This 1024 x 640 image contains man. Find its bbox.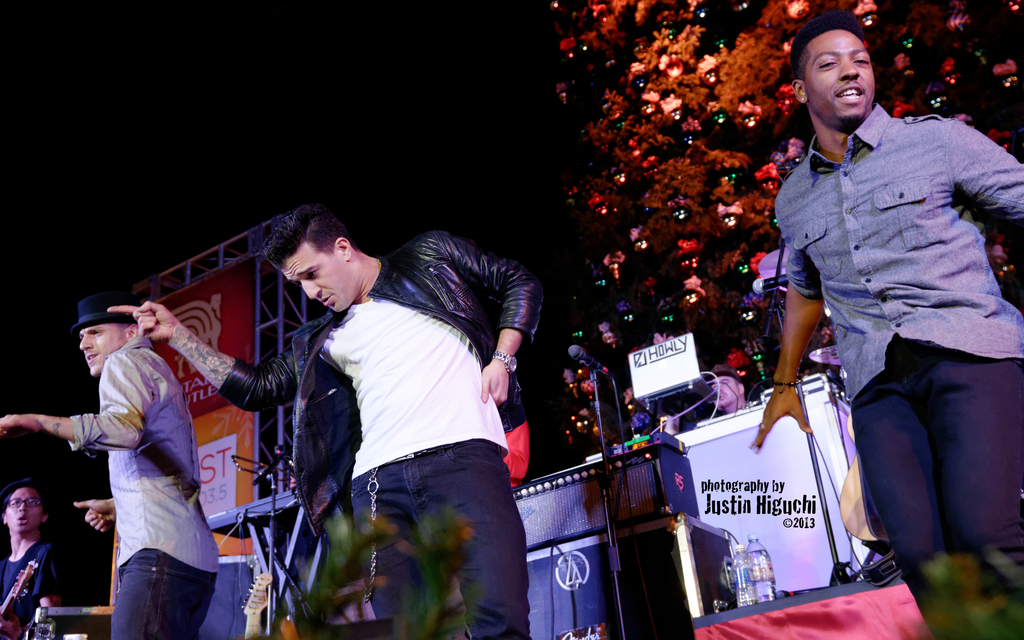
{"left": 700, "top": 363, "right": 755, "bottom": 441}.
